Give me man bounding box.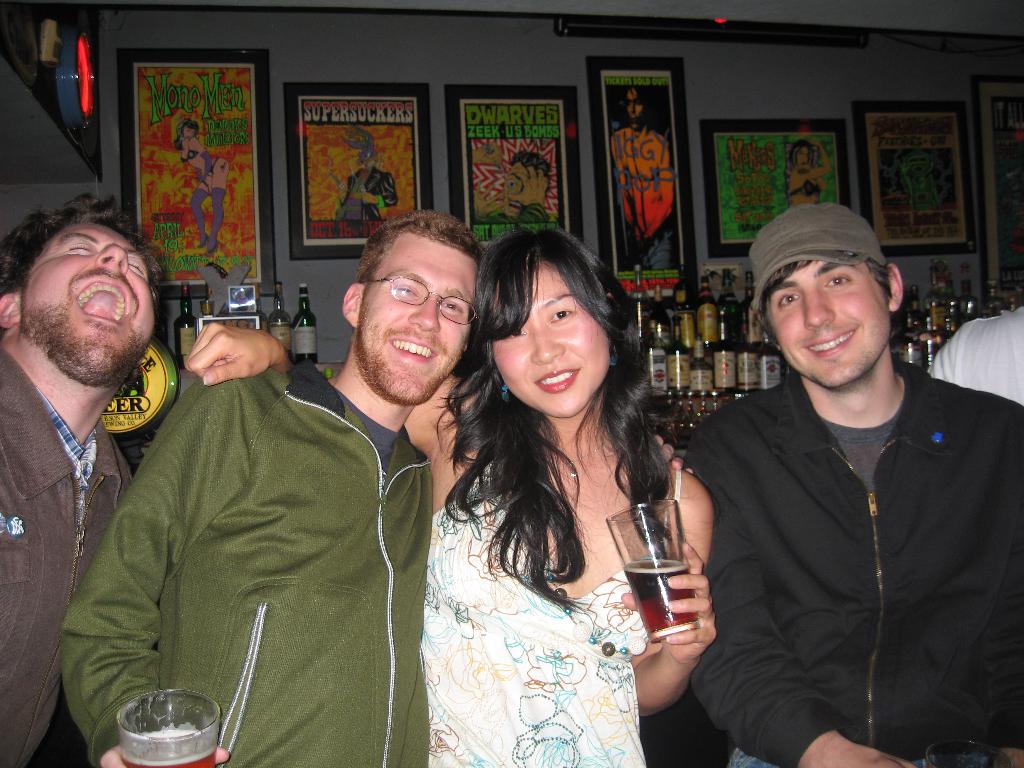
bbox=(0, 185, 159, 765).
